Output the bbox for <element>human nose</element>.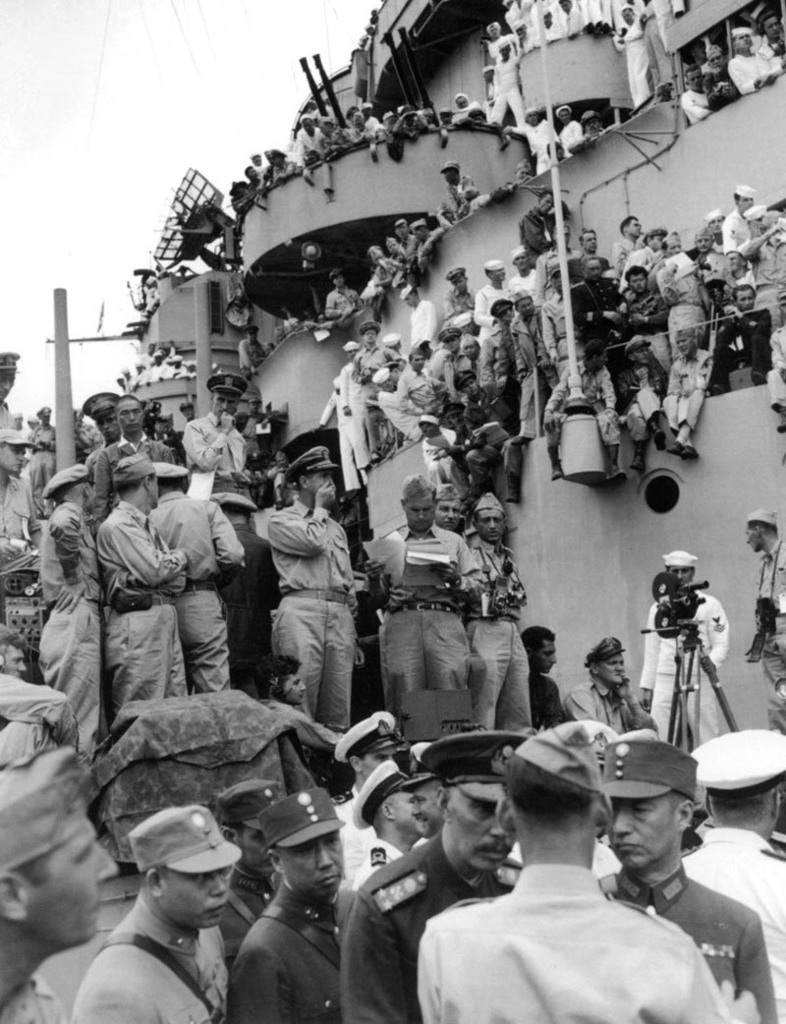
{"x1": 419, "y1": 511, "x2": 427, "y2": 518}.
